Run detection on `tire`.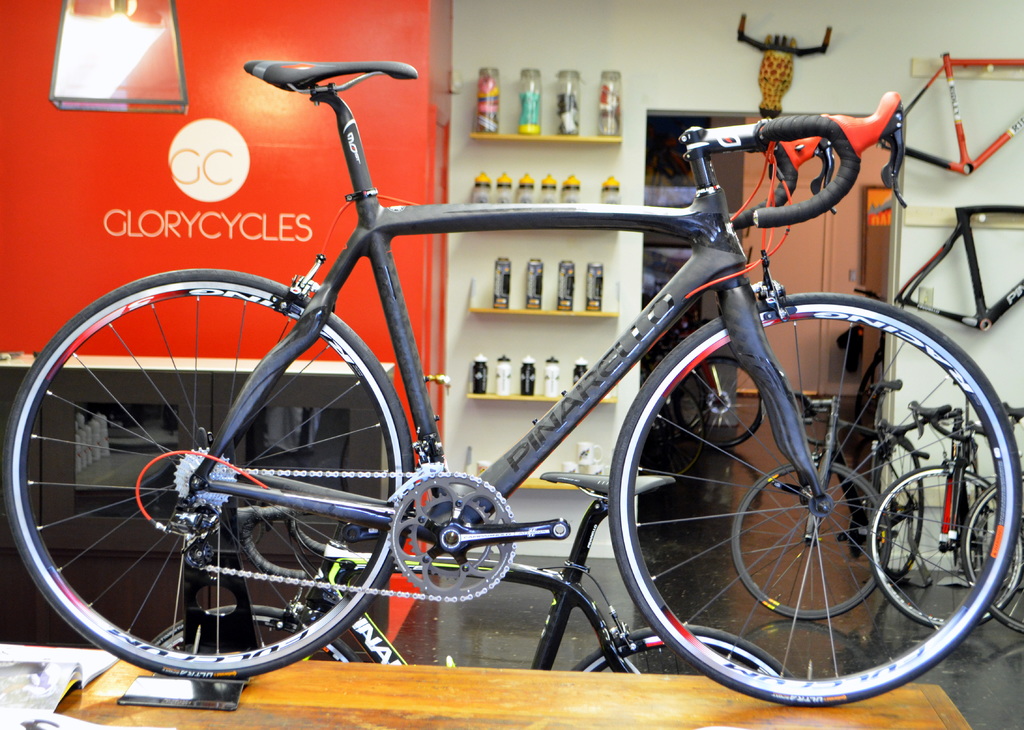
Result: BBox(961, 480, 1023, 635).
